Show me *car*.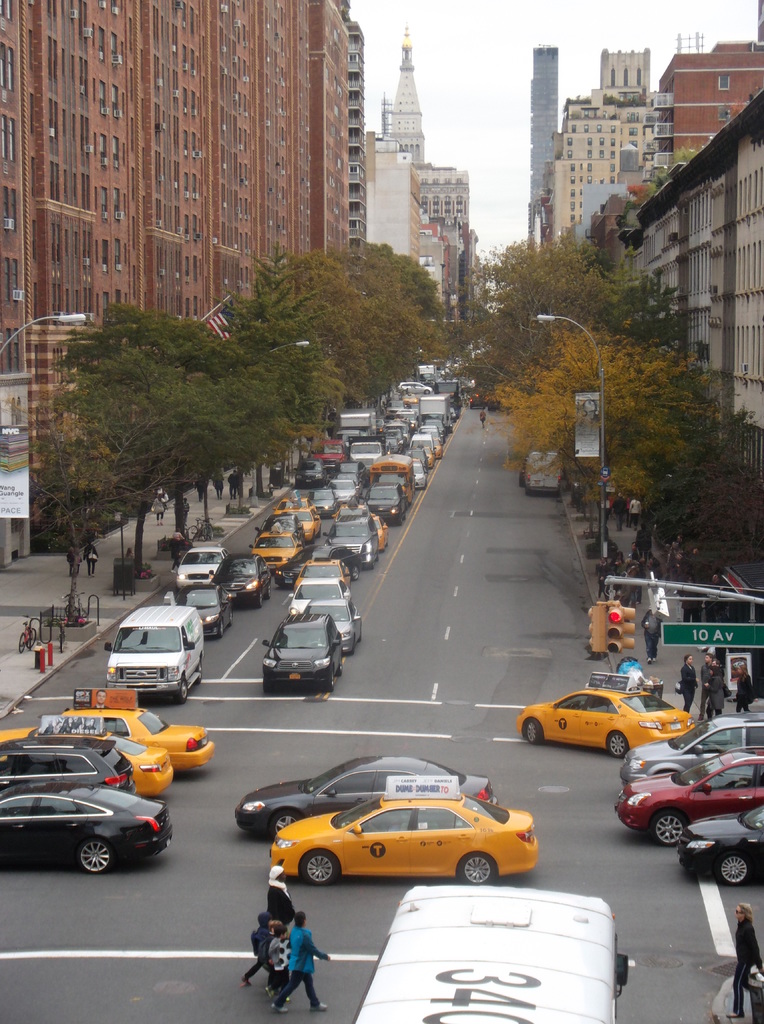
*car* is here: 292:559:353:589.
